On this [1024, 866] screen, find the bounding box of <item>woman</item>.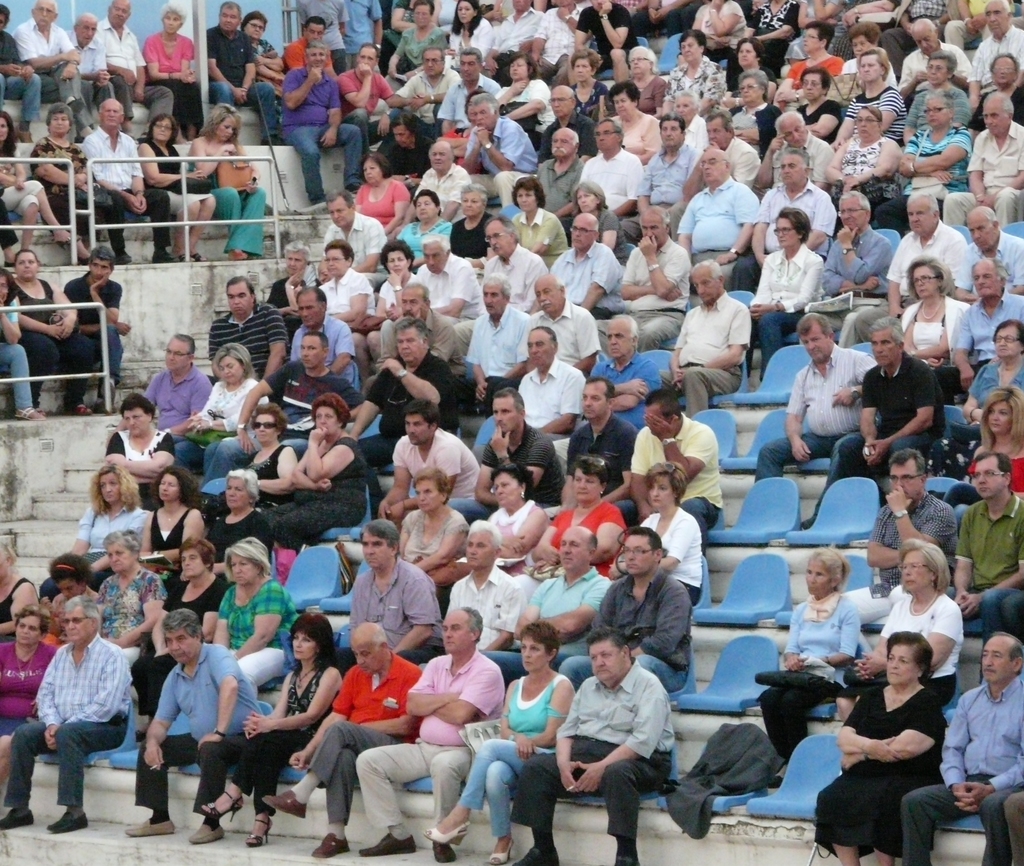
Bounding box: (564,182,630,290).
